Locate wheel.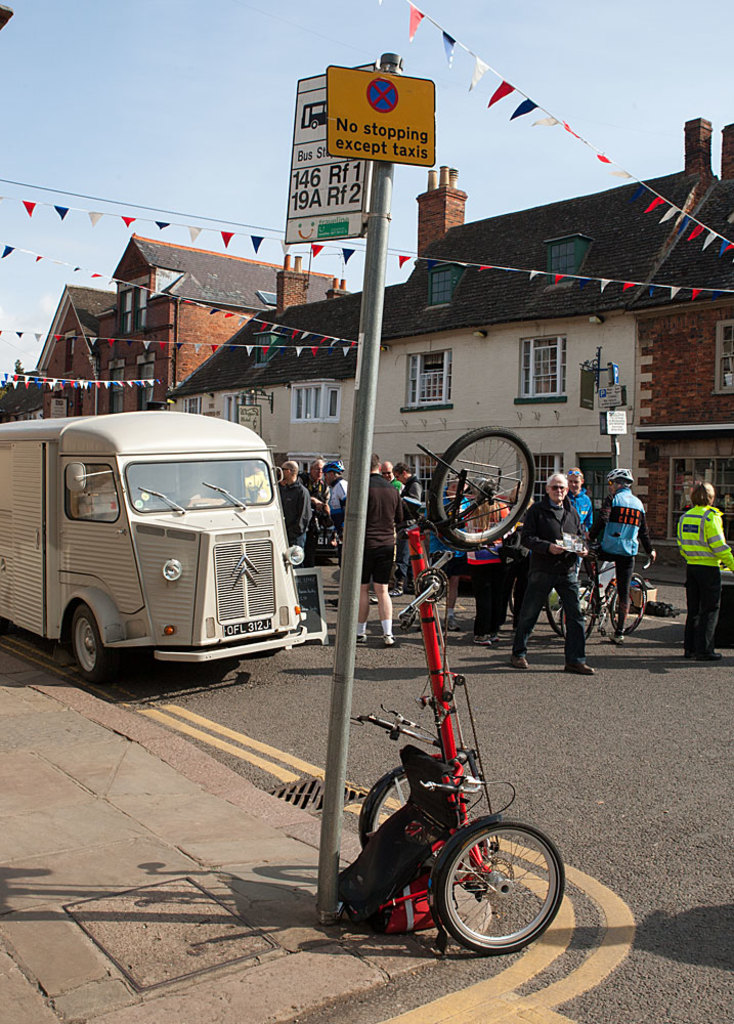
Bounding box: bbox(547, 580, 619, 647).
